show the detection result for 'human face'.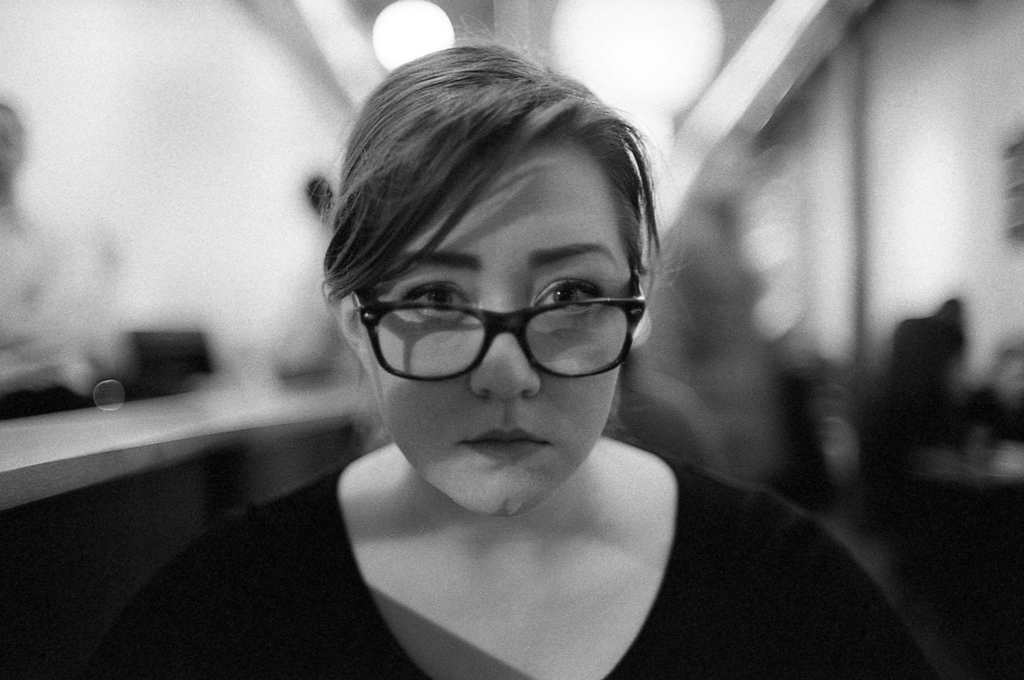
{"left": 357, "top": 133, "right": 648, "bottom": 519}.
